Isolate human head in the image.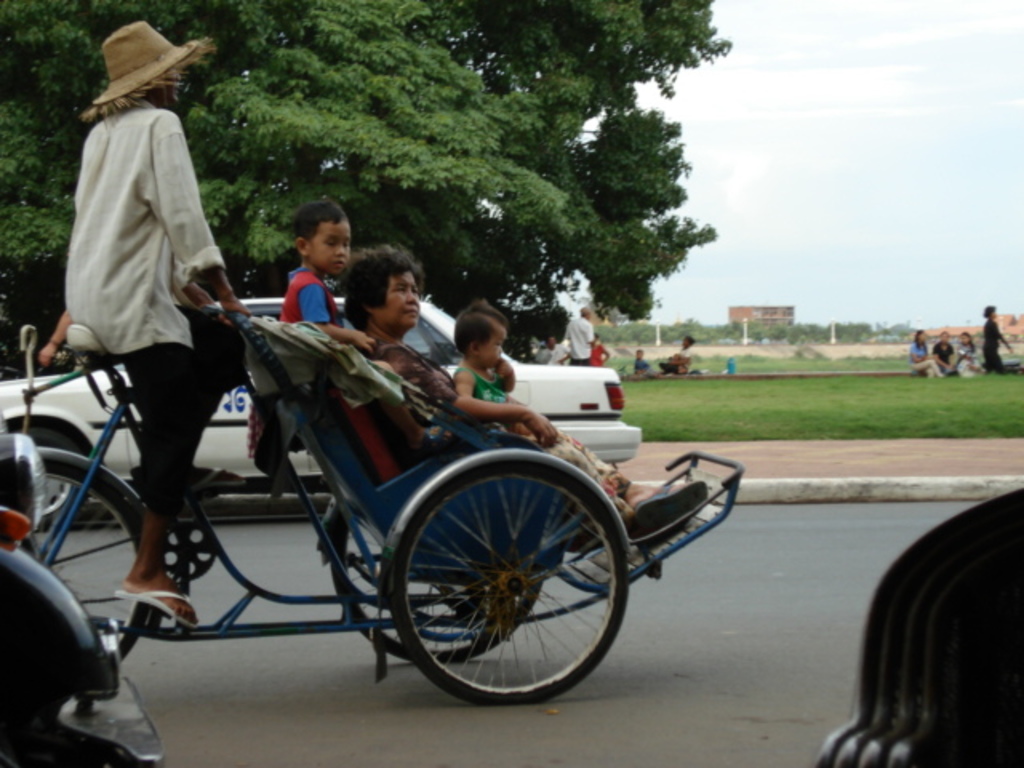
Isolated region: (left=579, top=306, right=594, bottom=323).
